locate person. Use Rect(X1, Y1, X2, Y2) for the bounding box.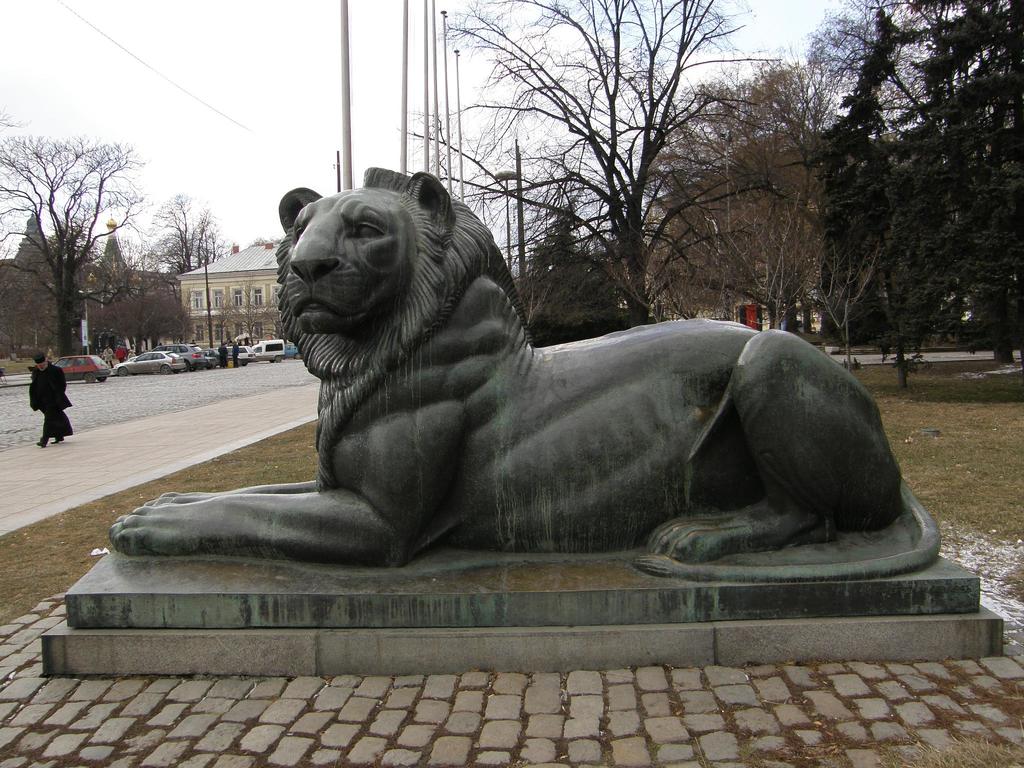
Rect(103, 344, 113, 367).
